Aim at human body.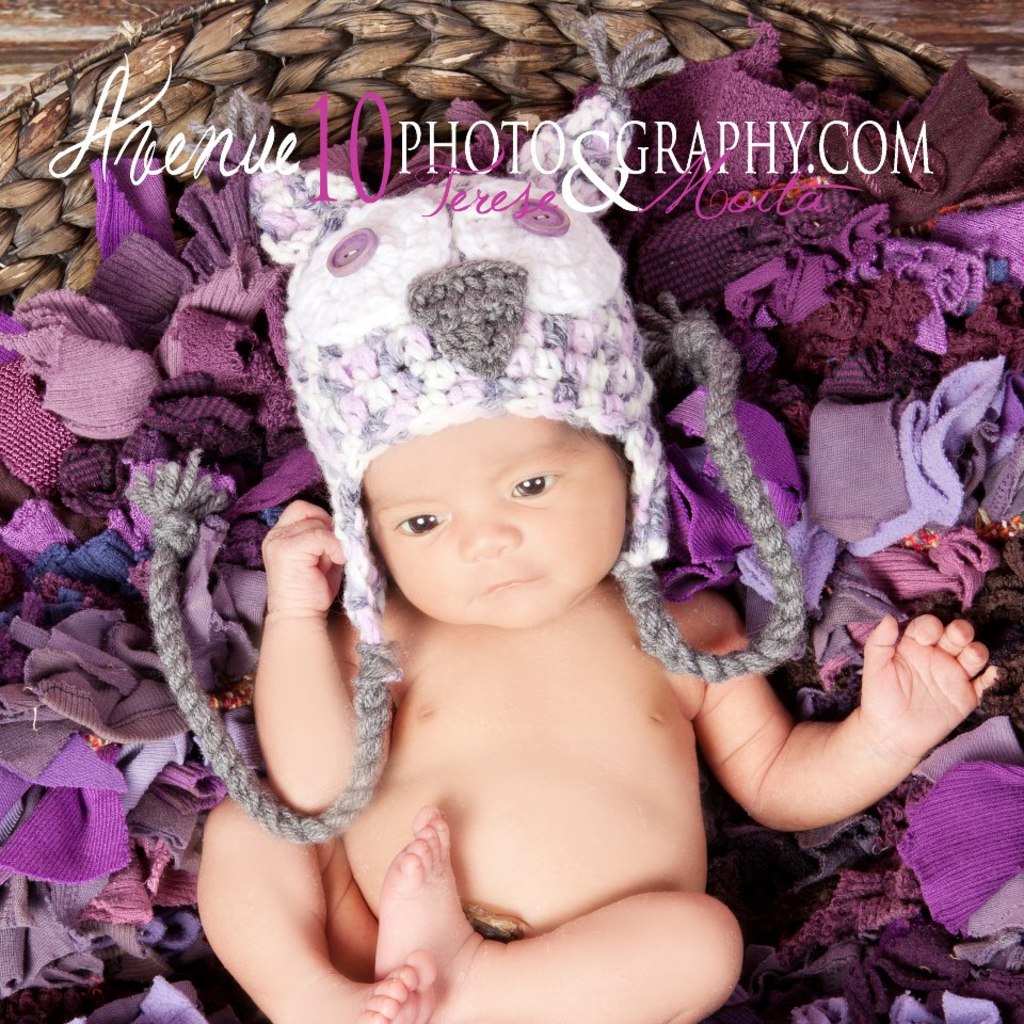
Aimed at {"left": 128, "top": 20, "right": 995, "bottom": 1017}.
